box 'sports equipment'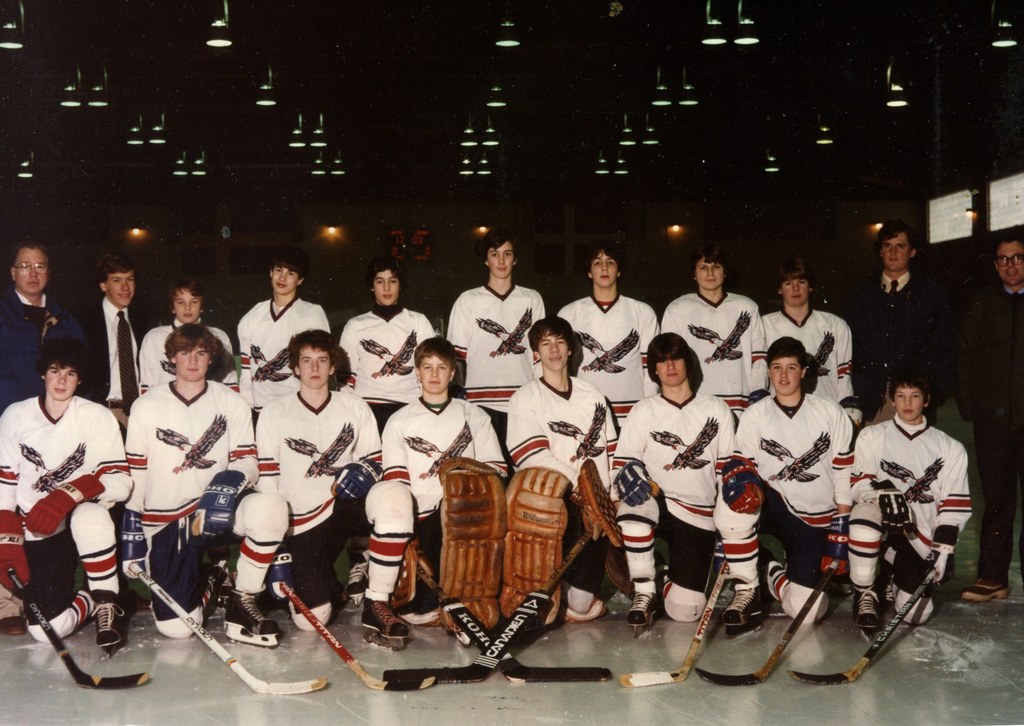
bbox=(280, 584, 436, 690)
